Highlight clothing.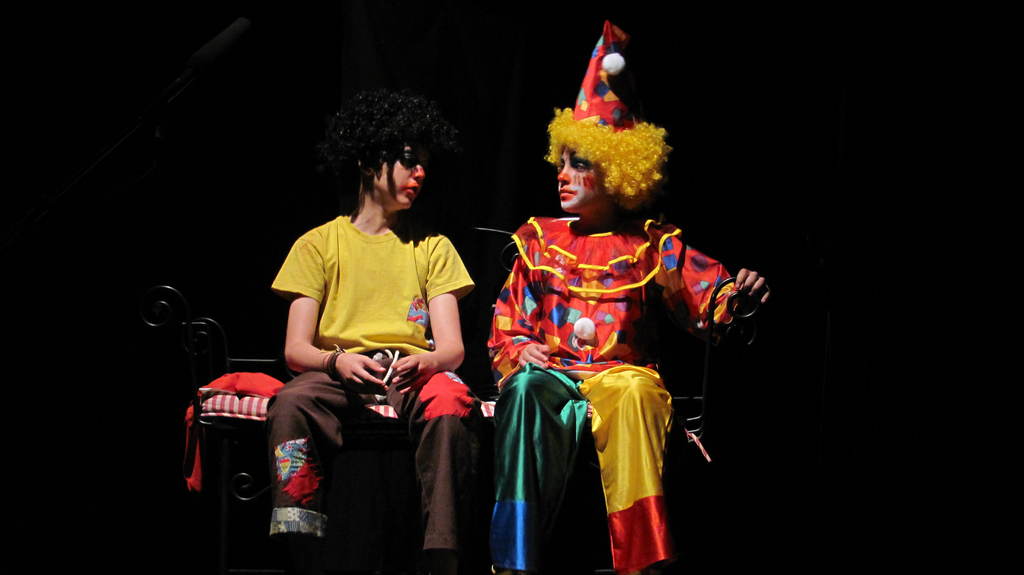
Highlighted region: {"x1": 259, "y1": 206, "x2": 478, "y2": 555}.
